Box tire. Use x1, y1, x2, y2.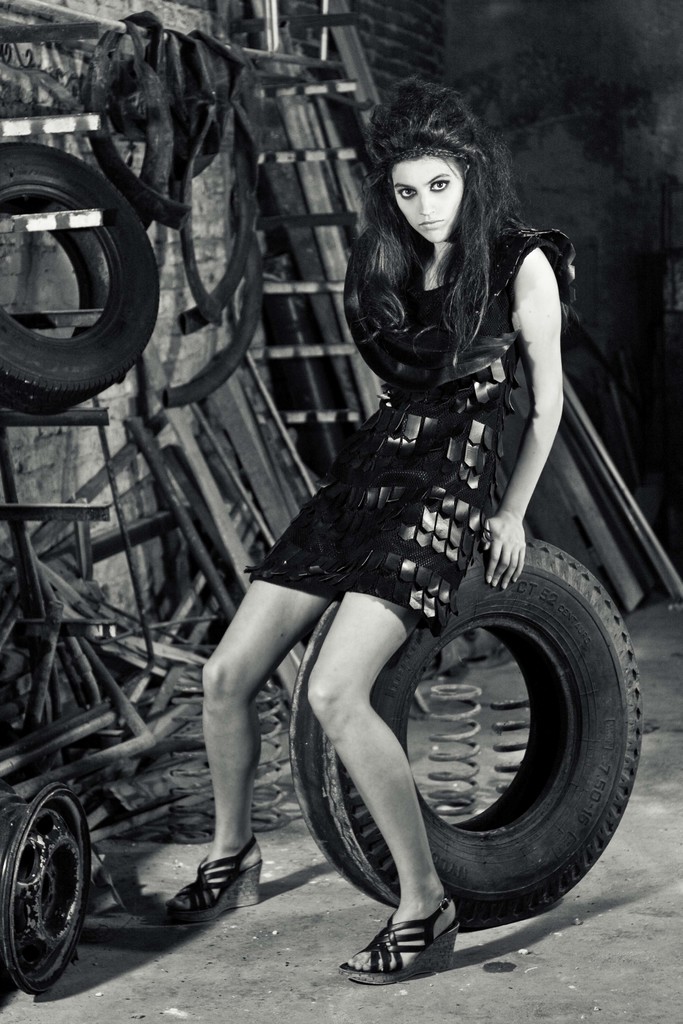
0, 134, 162, 415.
